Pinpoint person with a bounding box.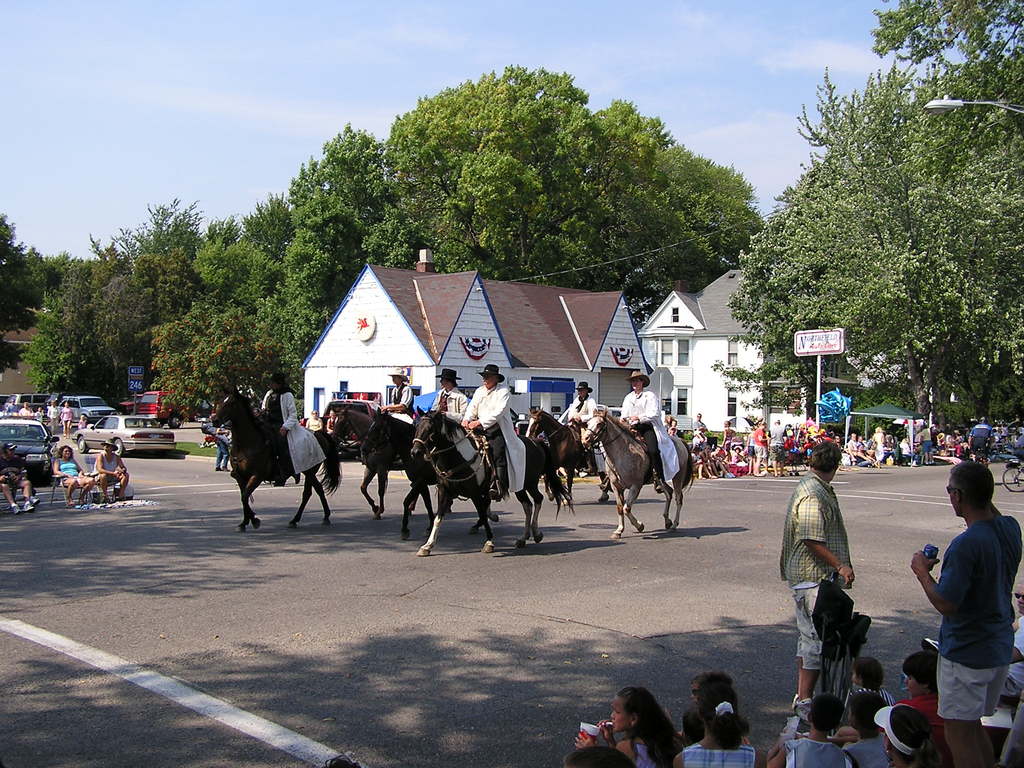
bbox=[305, 408, 324, 434].
